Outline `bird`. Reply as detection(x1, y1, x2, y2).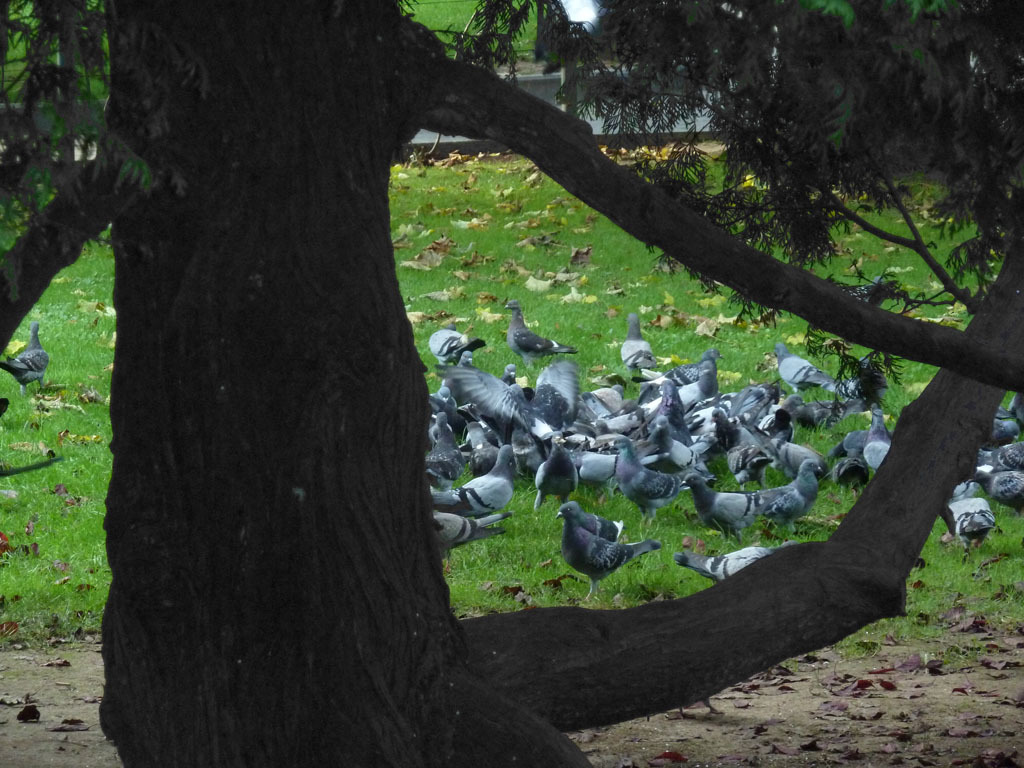
detection(618, 305, 659, 368).
